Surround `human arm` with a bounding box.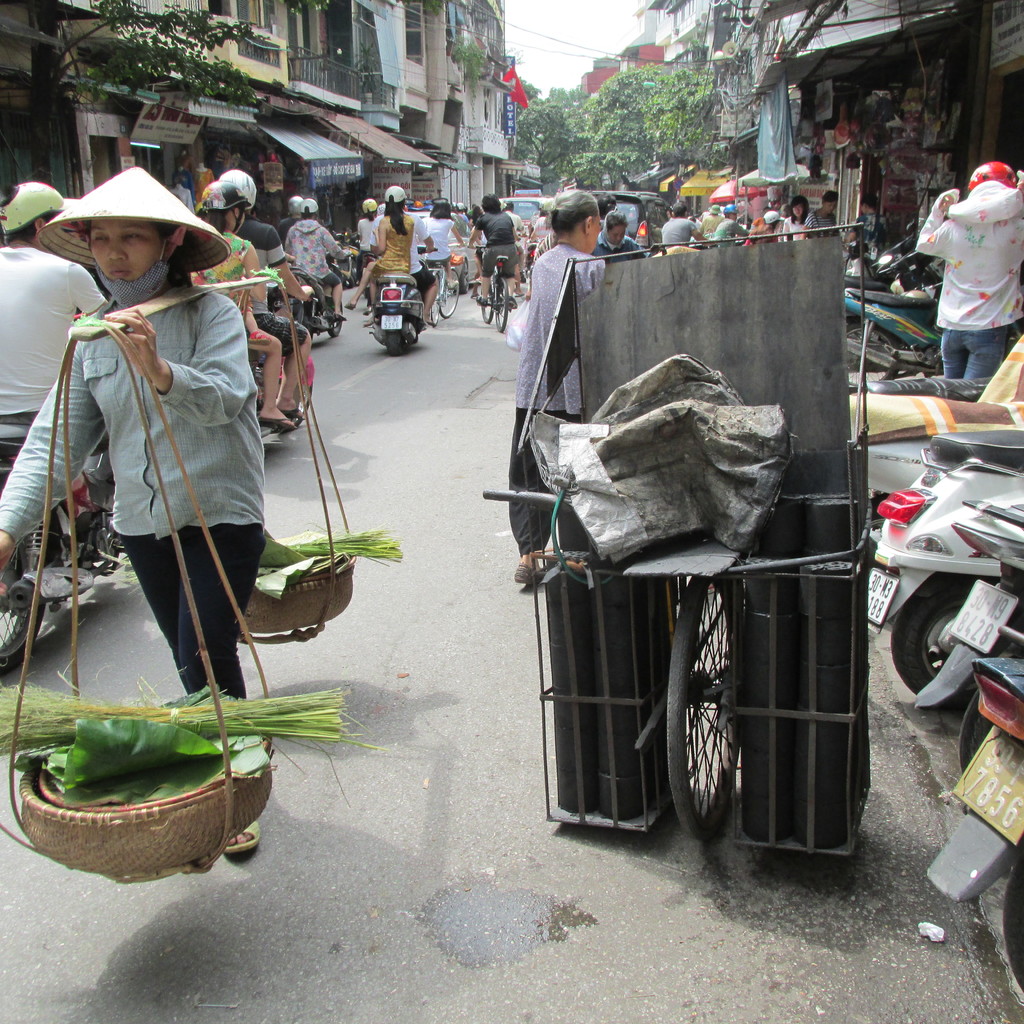
l=728, t=220, r=751, b=238.
